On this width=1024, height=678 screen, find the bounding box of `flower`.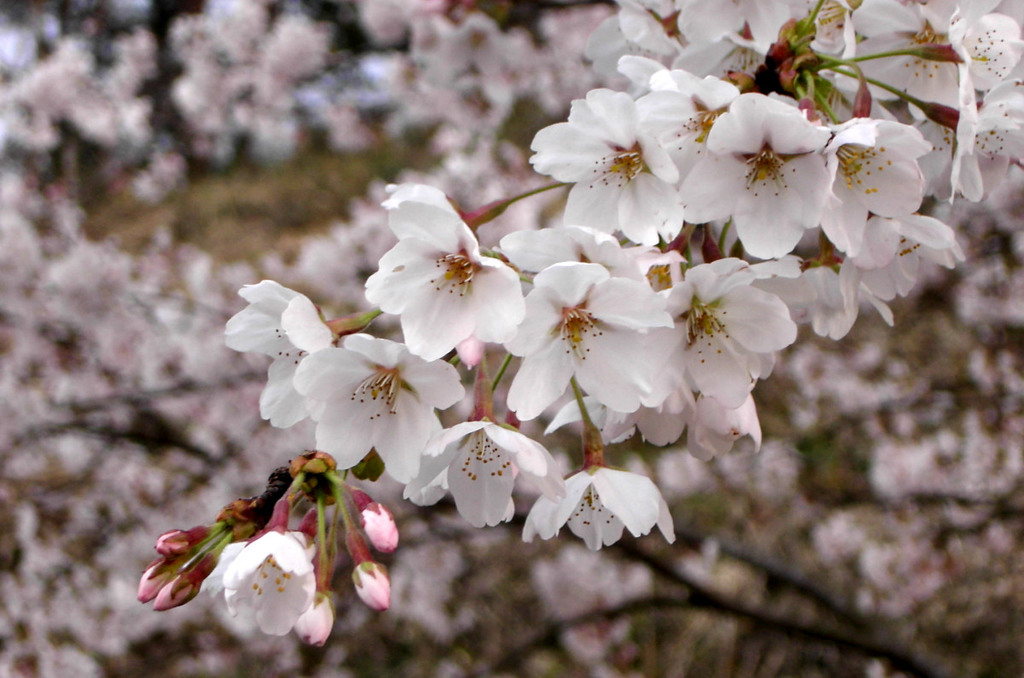
Bounding box: bbox=[369, 184, 532, 364].
